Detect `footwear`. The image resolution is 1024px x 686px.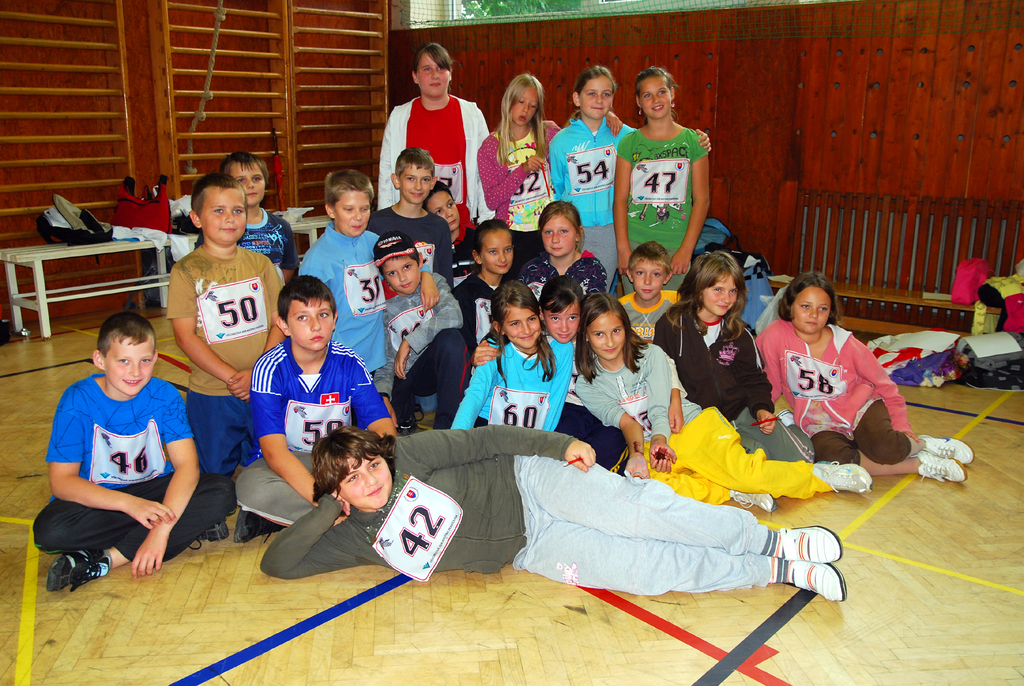
Rect(394, 412, 417, 437).
